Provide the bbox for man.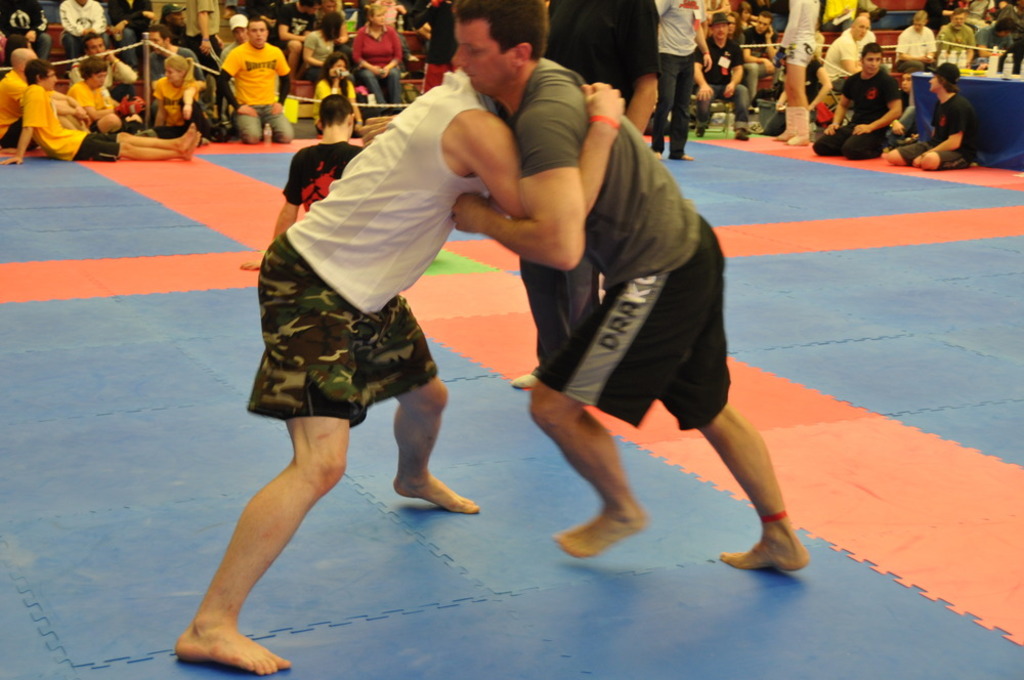
x1=244, y1=0, x2=291, y2=38.
